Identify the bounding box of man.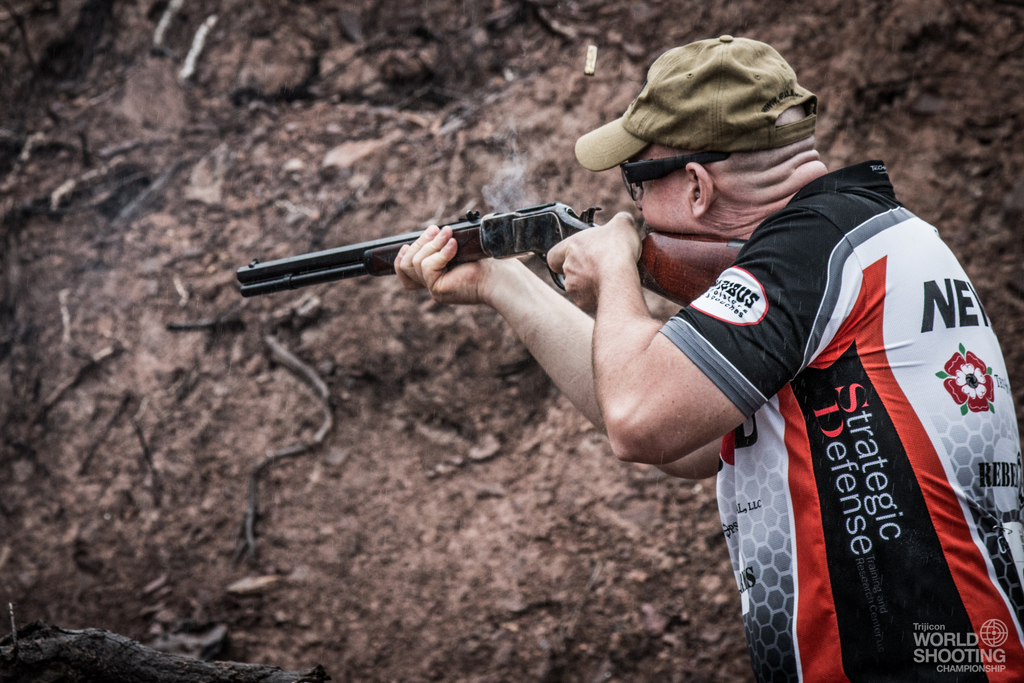
<region>326, 38, 1023, 662</region>.
